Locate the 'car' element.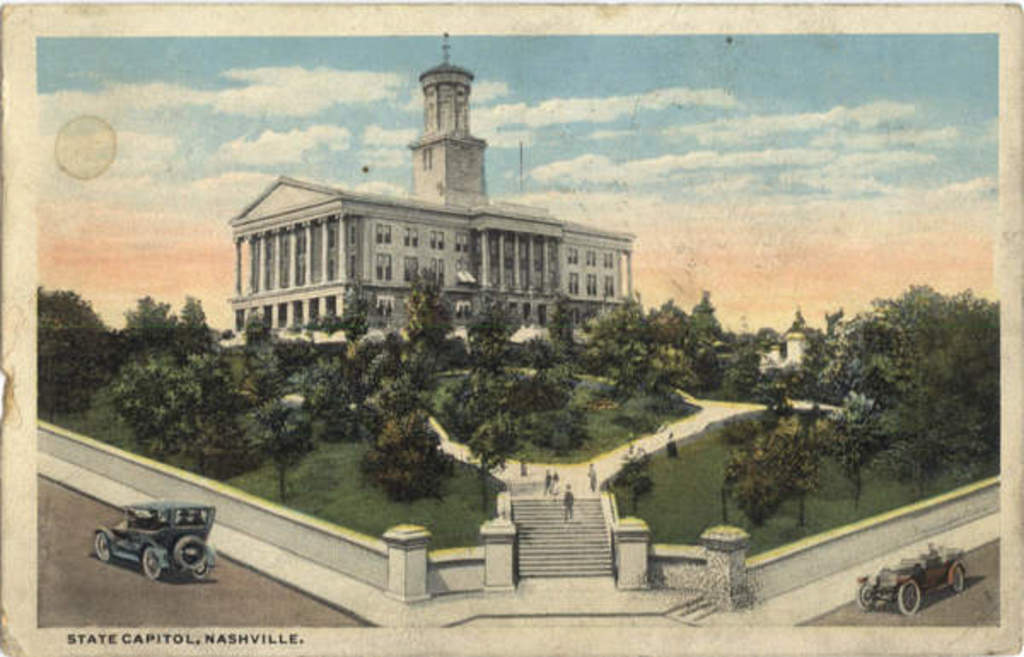
Element bbox: select_region(90, 500, 220, 592).
